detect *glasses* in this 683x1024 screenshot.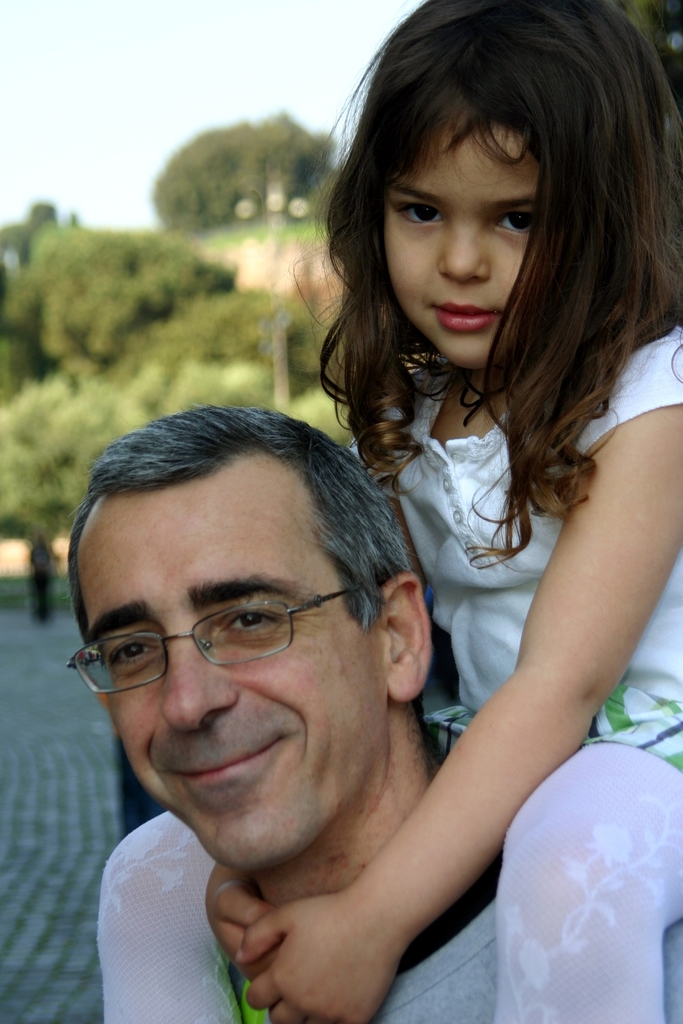
Detection: crop(68, 589, 370, 695).
